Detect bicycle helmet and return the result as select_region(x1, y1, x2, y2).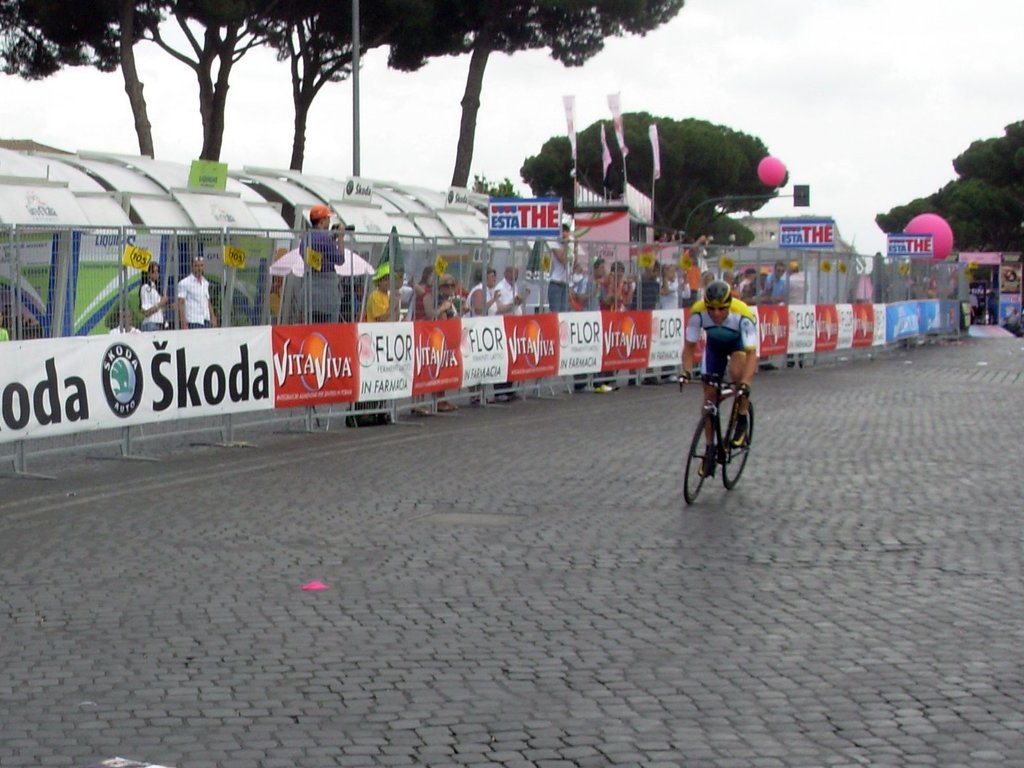
select_region(702, 275, 735, 323).
